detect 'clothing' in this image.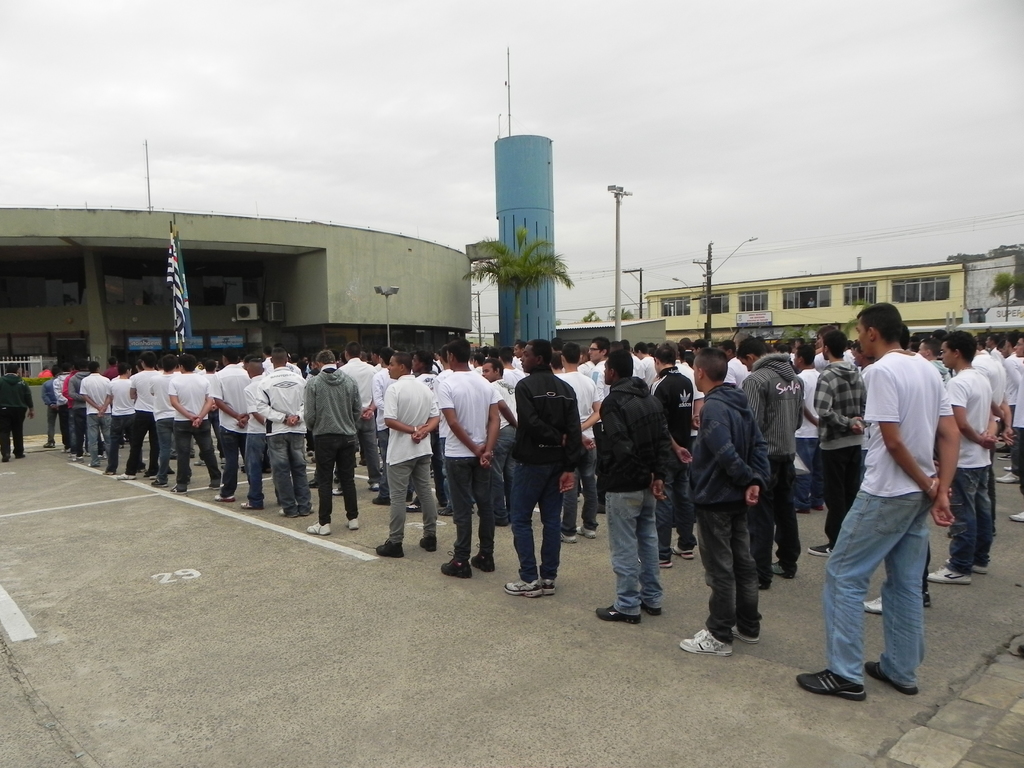
Detection: Rect(684, 381, 764, 641).
